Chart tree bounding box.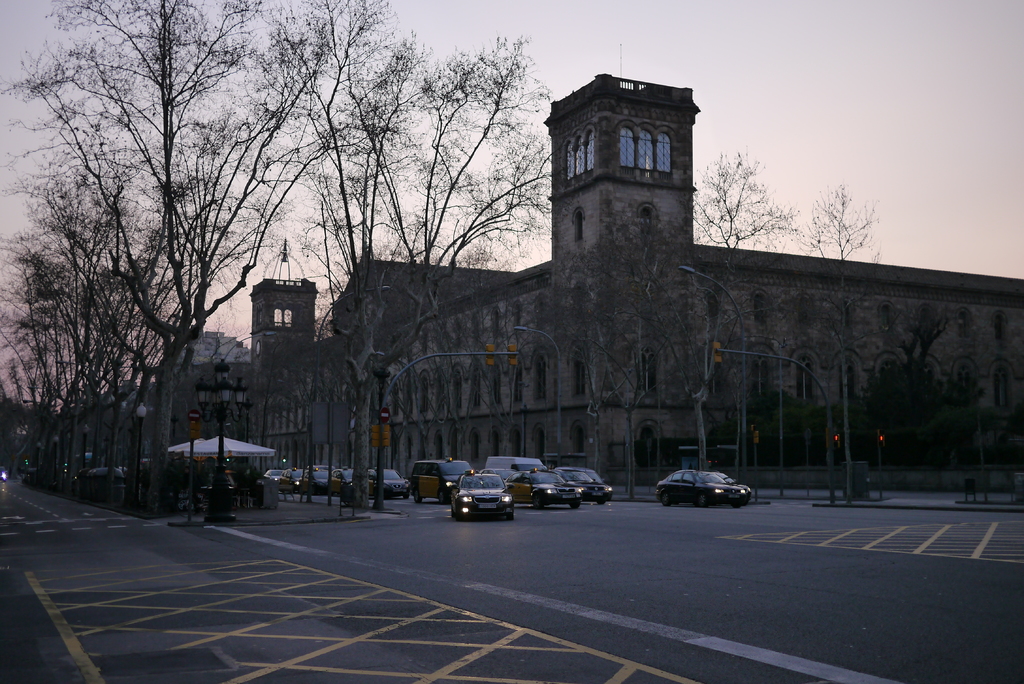
Charted: [287,0,561,532].
